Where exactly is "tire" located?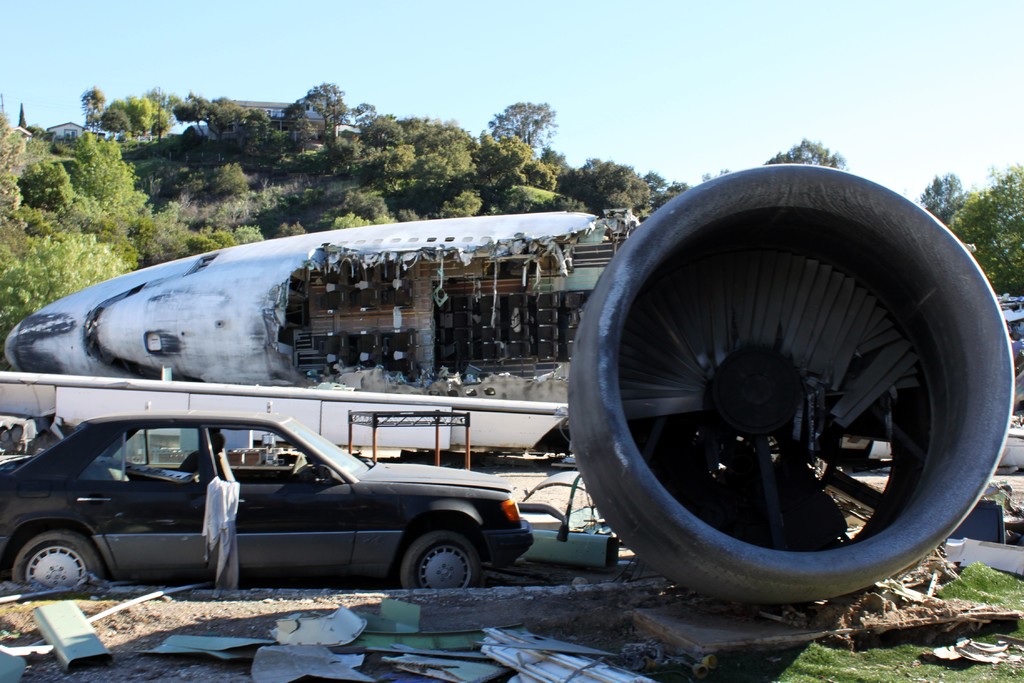
Its bounding box is 5 541 102 595.
